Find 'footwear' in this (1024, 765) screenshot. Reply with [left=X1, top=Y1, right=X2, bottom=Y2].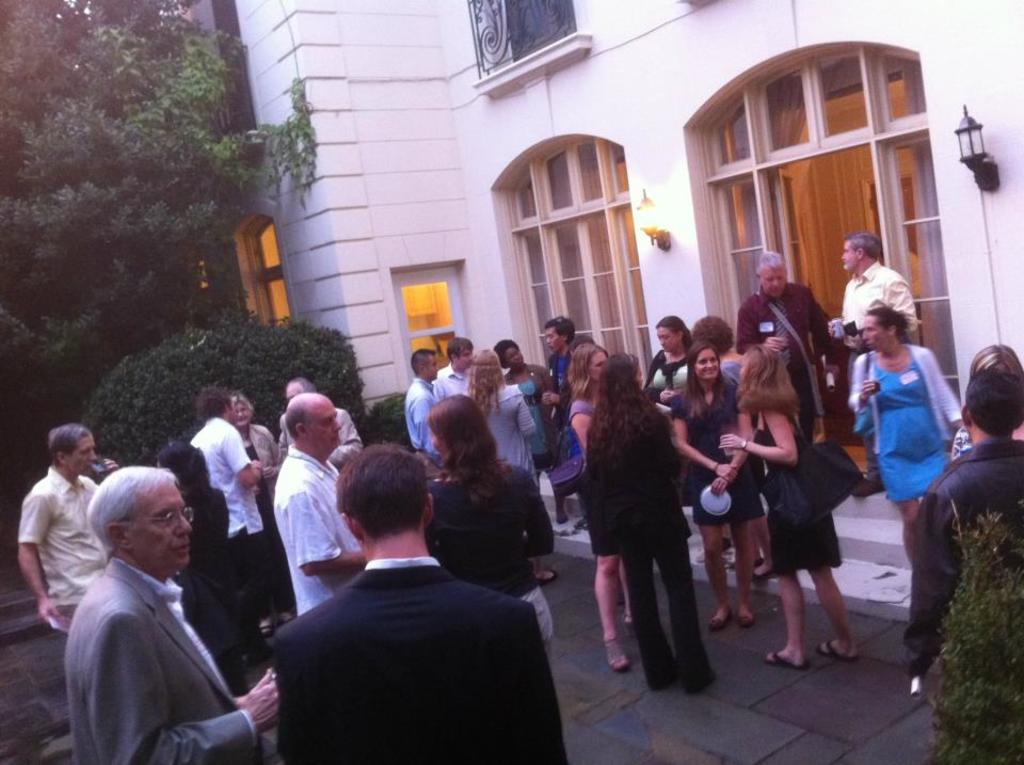
[left=741, top=606, right=756, bottom=628].
